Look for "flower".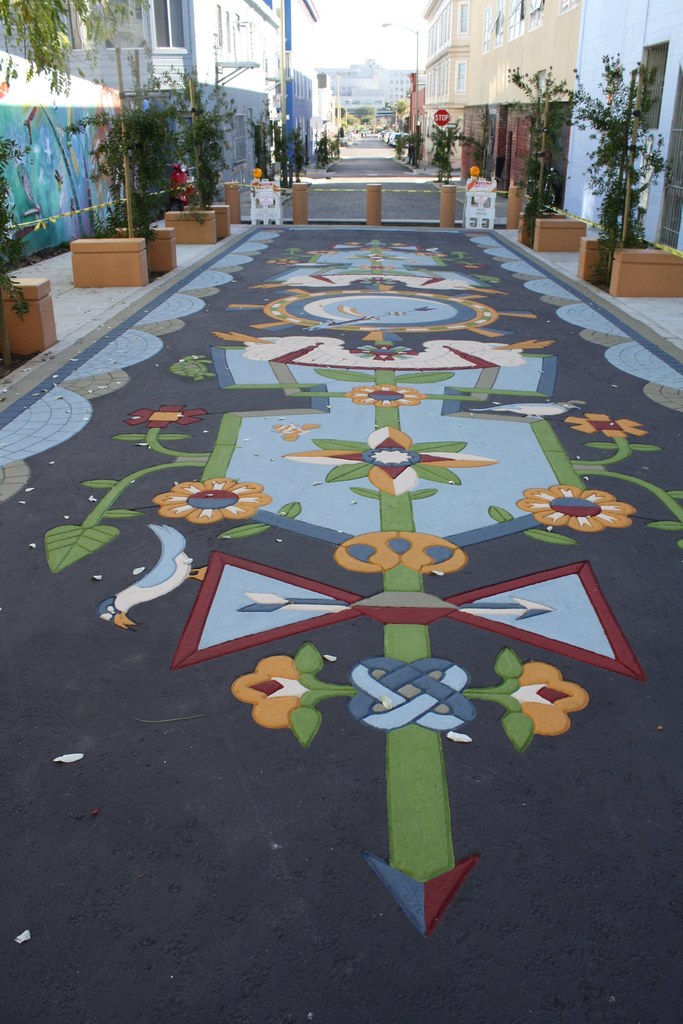
Found: x1=355, y1=271, x2=400, y2=287.
